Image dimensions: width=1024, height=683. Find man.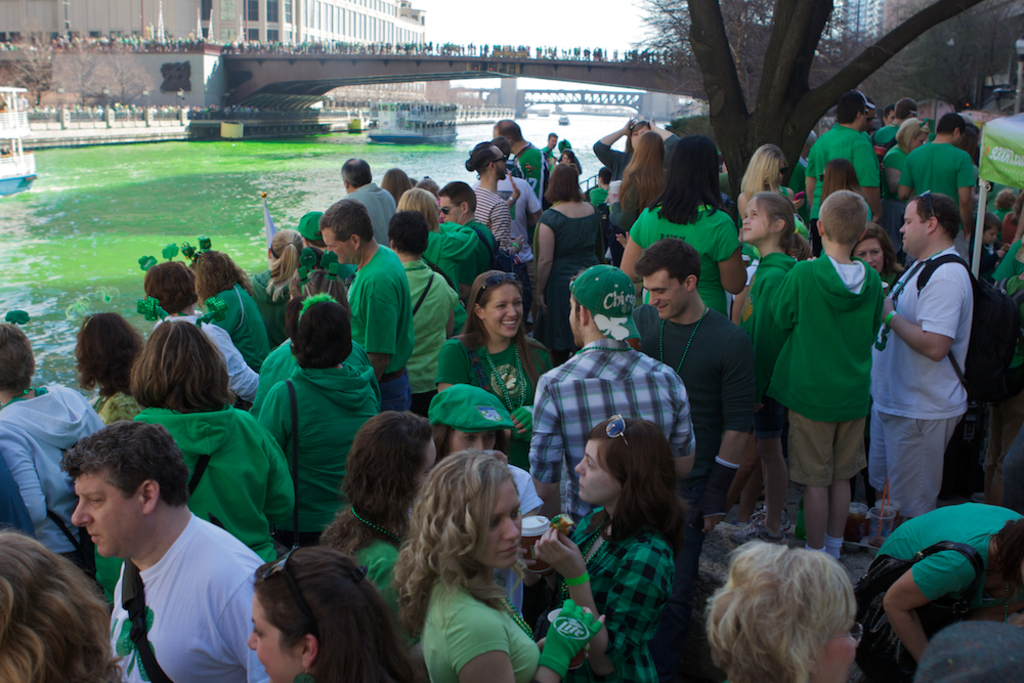
box(894, 113, 981, 269).
